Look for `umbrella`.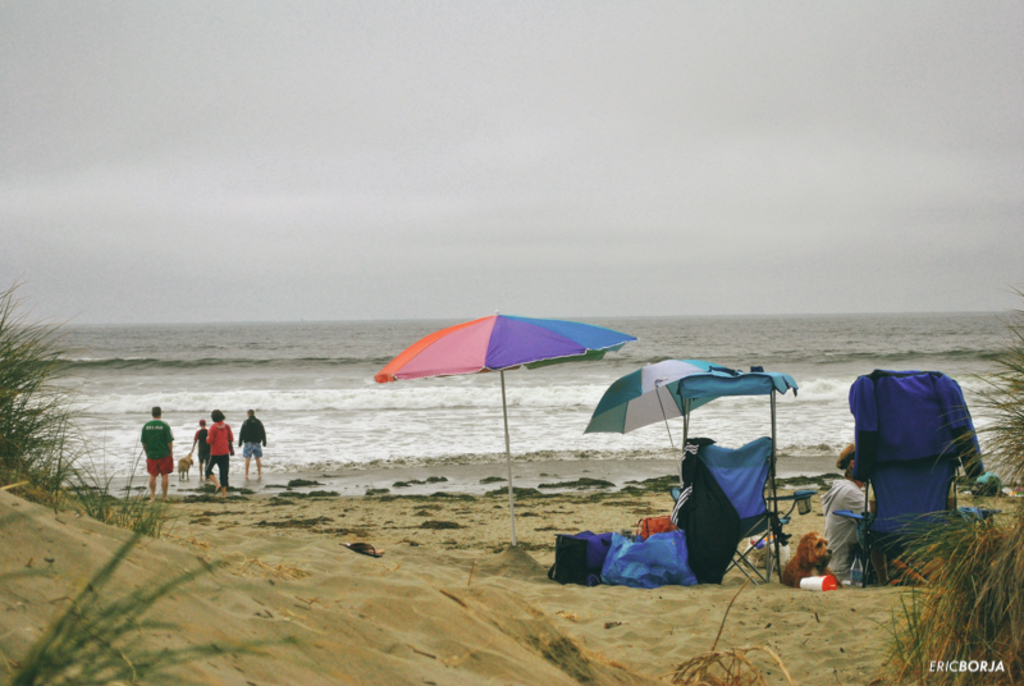
Found: <bbox>582, 358, 721, 488</bbox>.
